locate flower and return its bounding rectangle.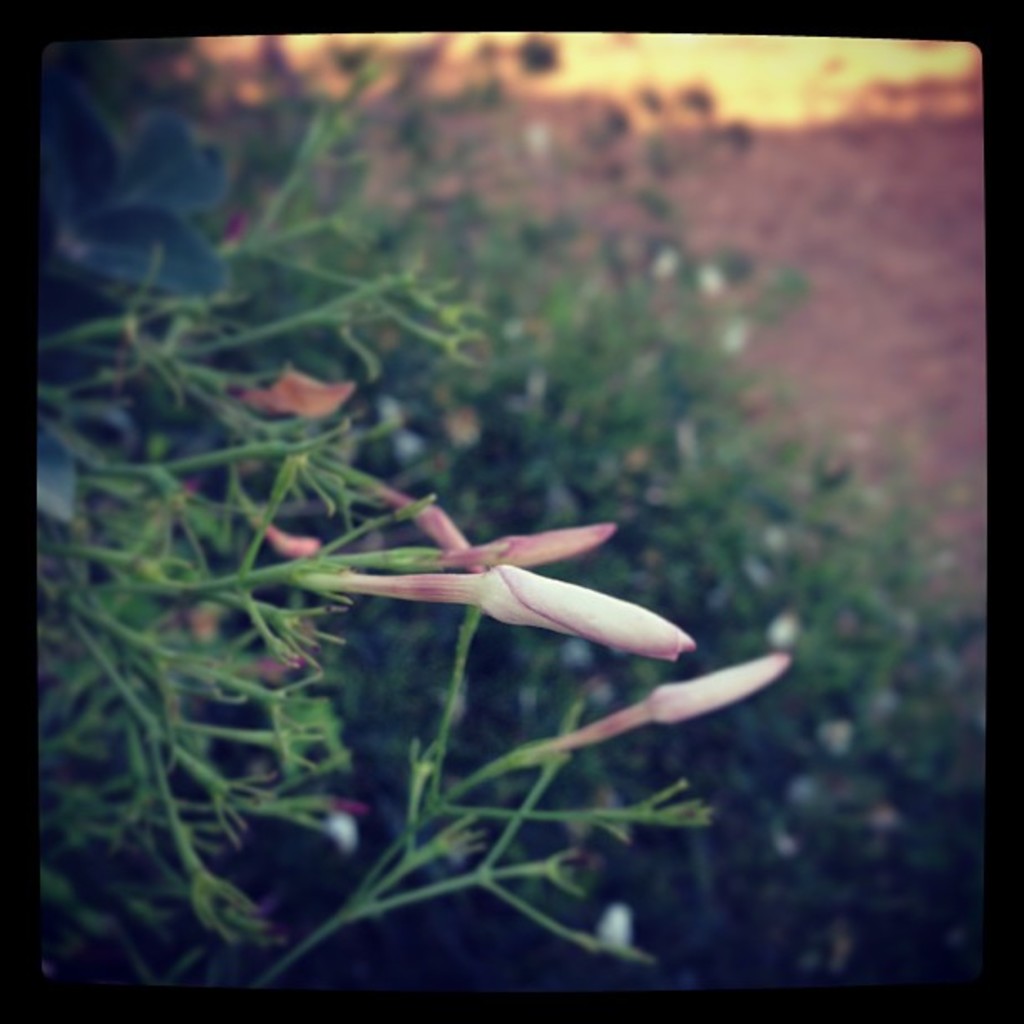
bbox=(253, 520, 318, 554).
